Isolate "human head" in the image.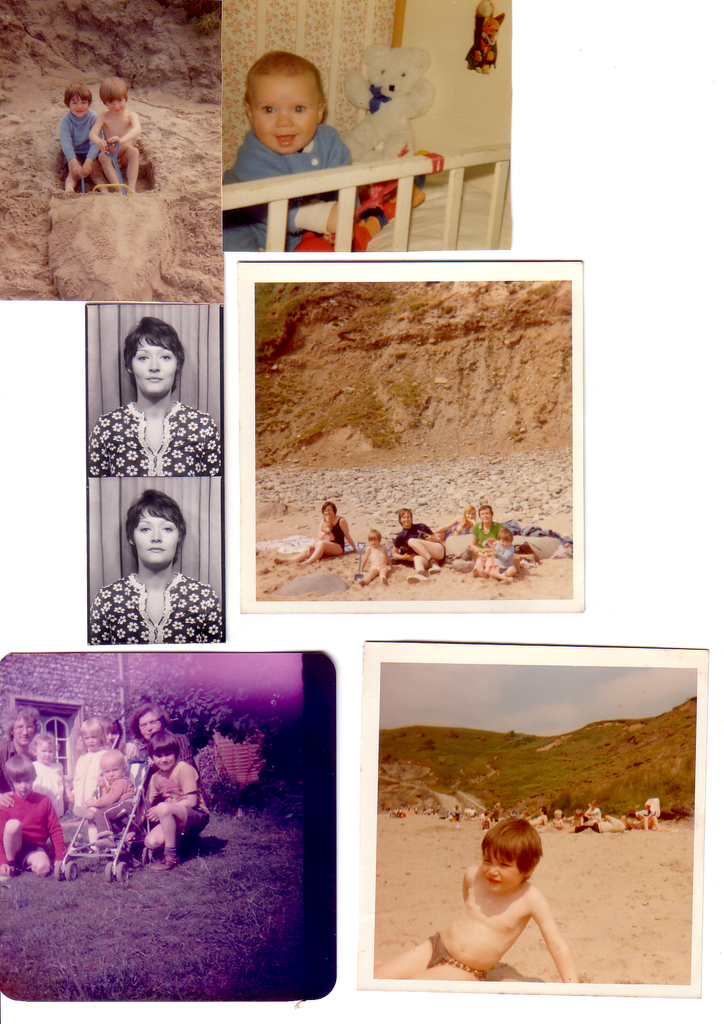
Isolated region: Rect(79, 717, 104, 752).
